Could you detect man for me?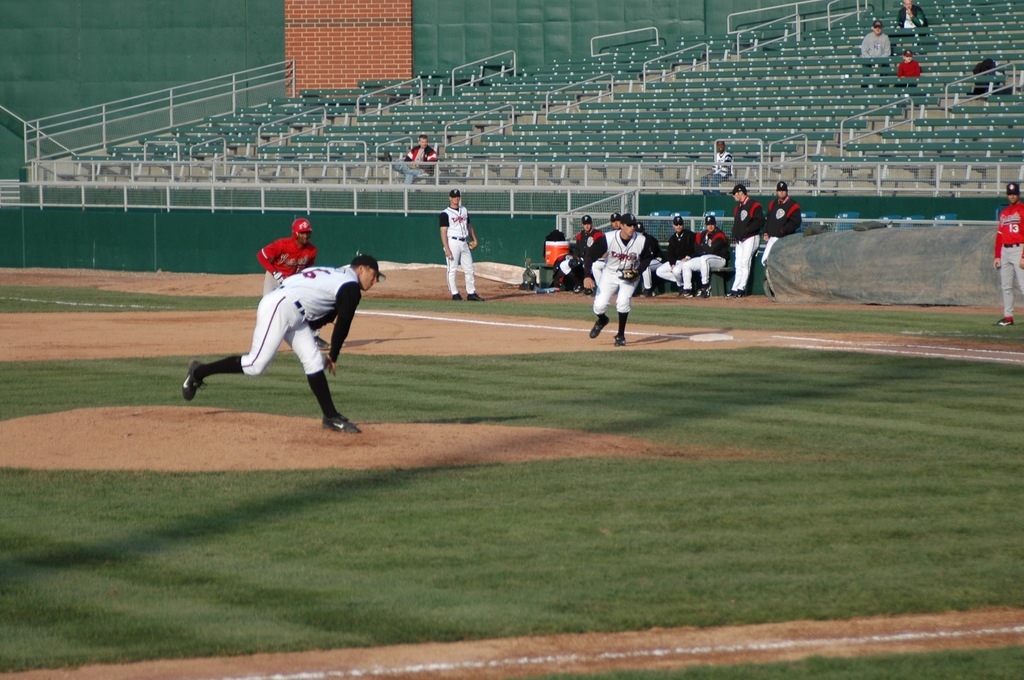
Detection result: 755:178:803:297.
